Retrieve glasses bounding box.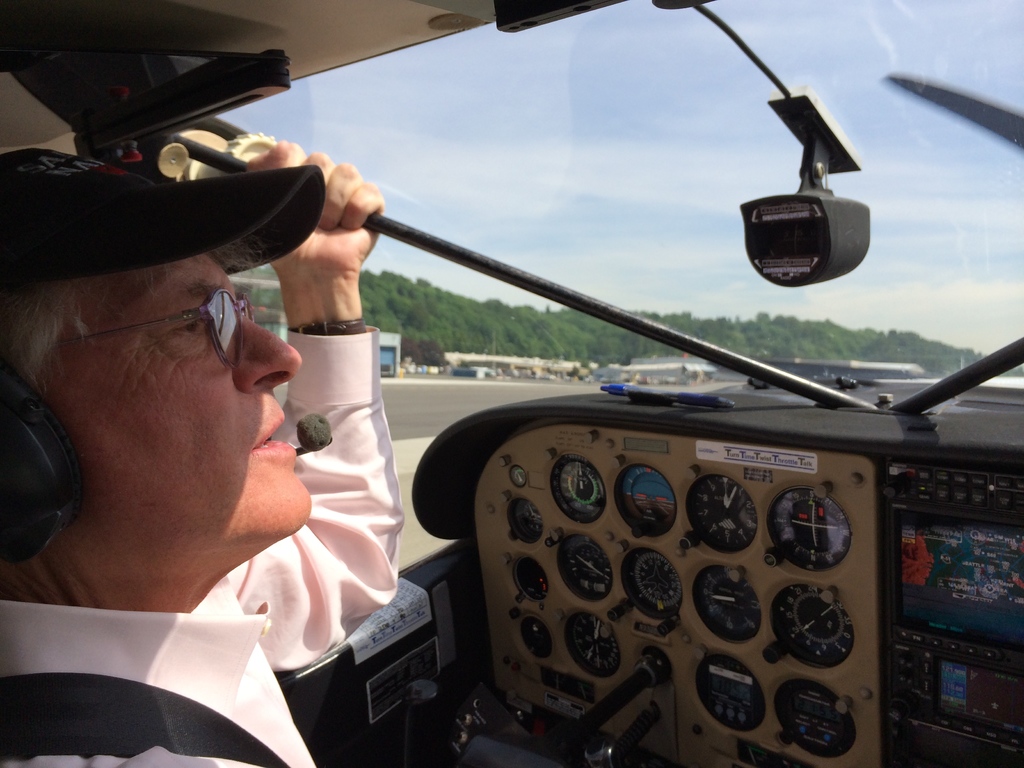
Bounding box: <region>36, 288, 305, 391</region>.
